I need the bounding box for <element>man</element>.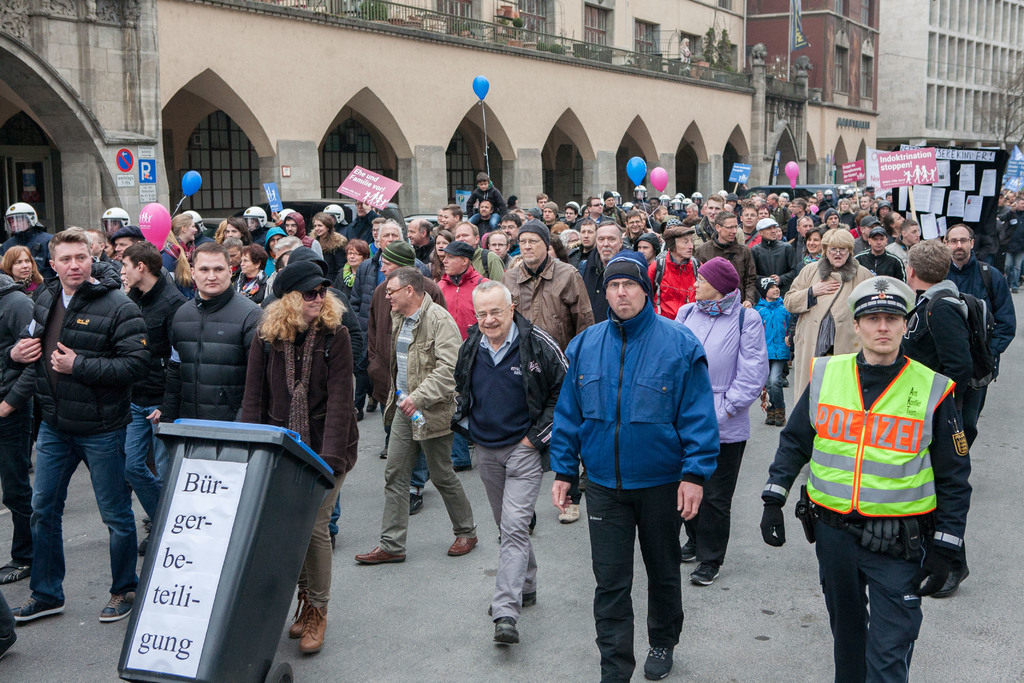
Here it is: [454,278,570,645].
